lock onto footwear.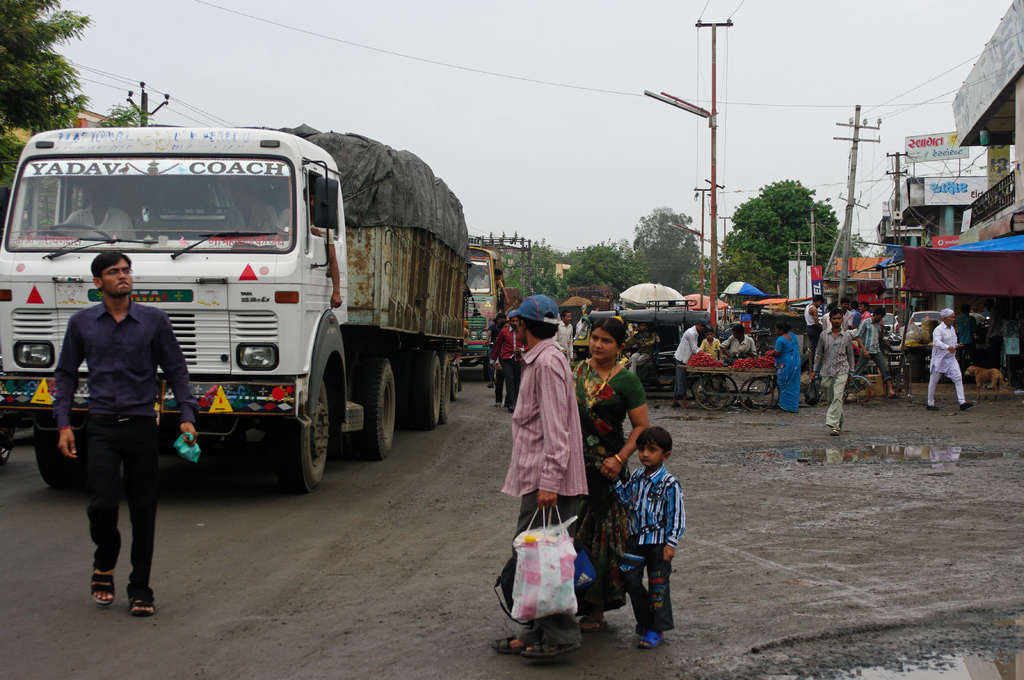
Locked: (x1=492, y1=402, x2=502, y2=408).
